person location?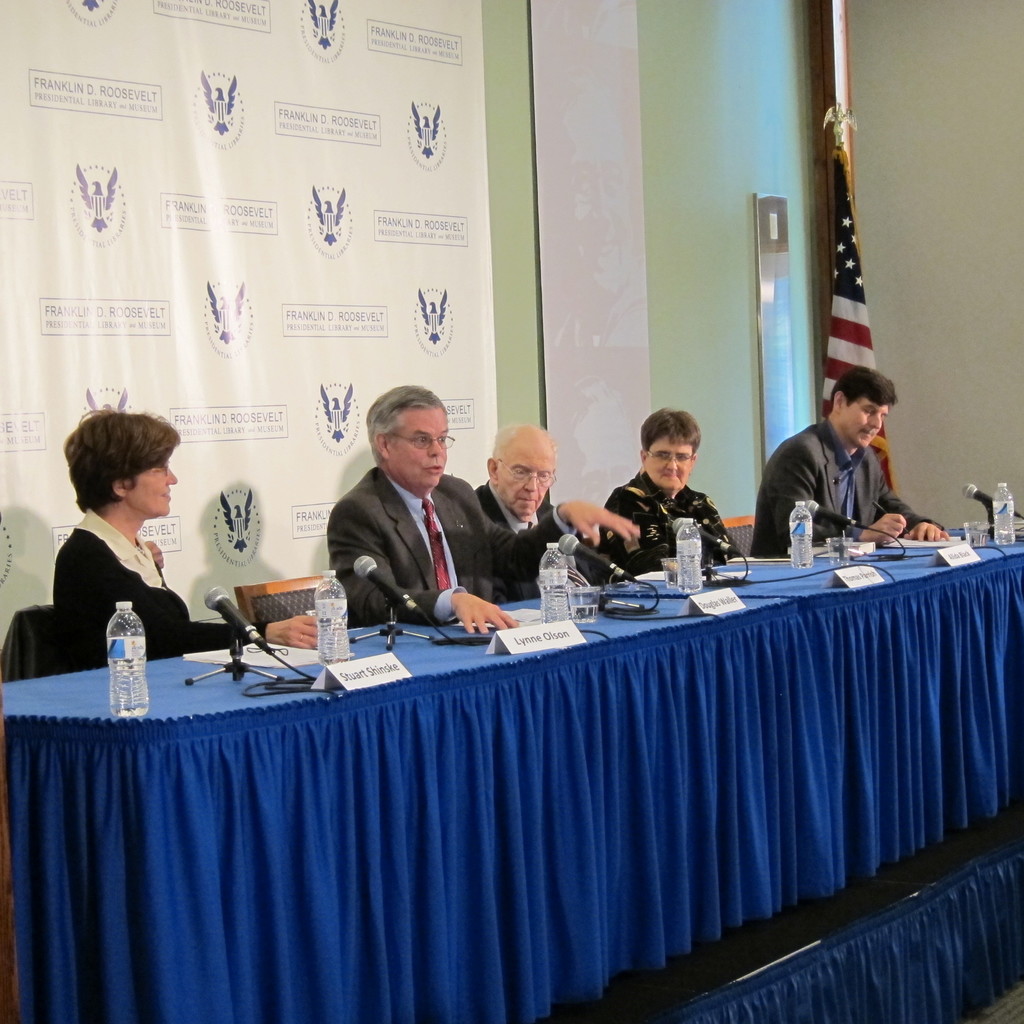
Rect(471, 419, 602, 605)
